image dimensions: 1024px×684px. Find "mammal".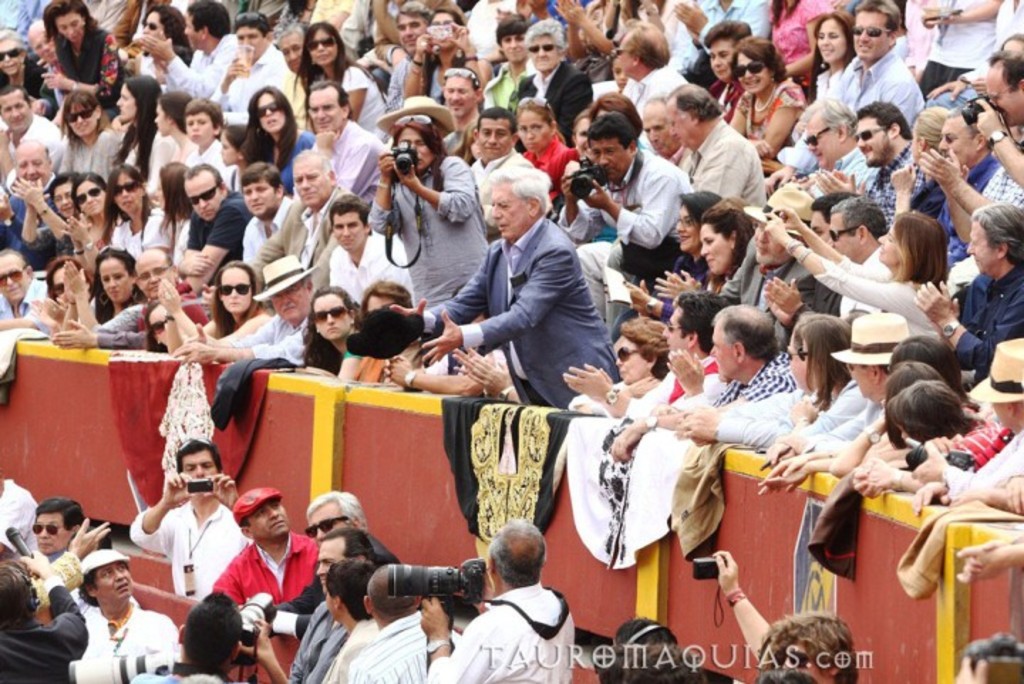
[277,525,377,683].
